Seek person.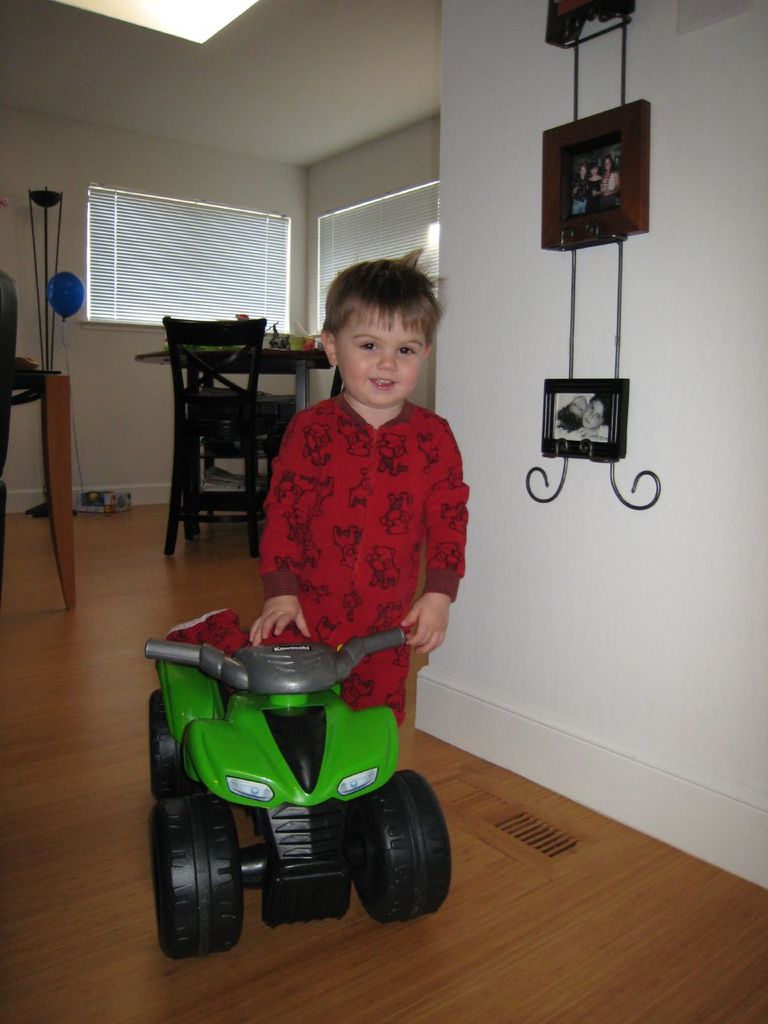
[left=587, top=162, right=603, bottom=198].
